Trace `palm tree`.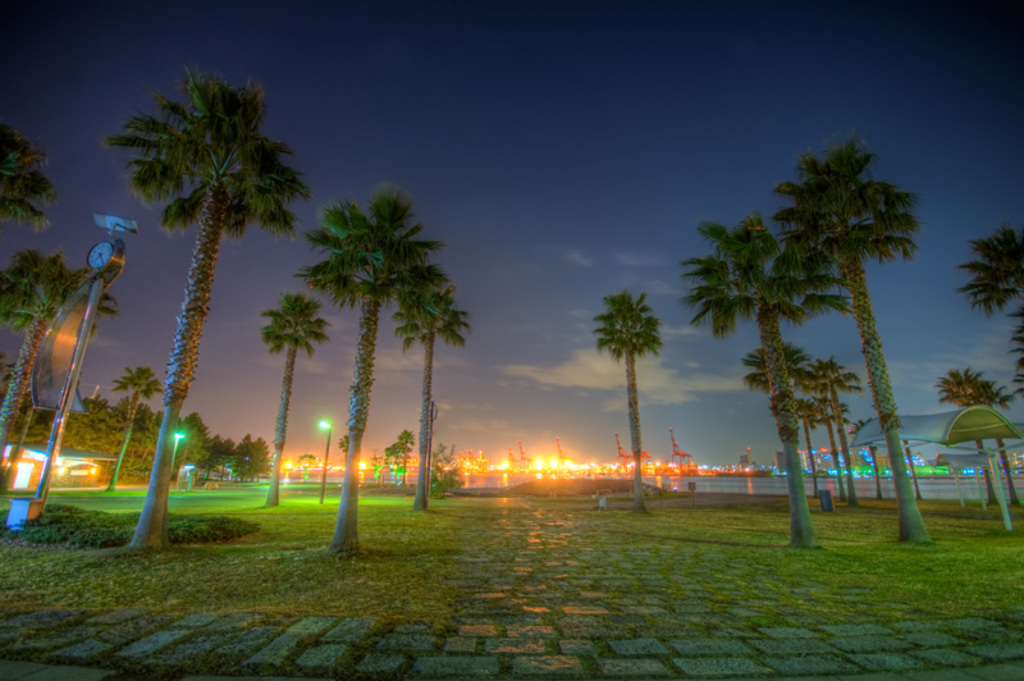
Traced to bbox=[393, 278, 476, 515].
